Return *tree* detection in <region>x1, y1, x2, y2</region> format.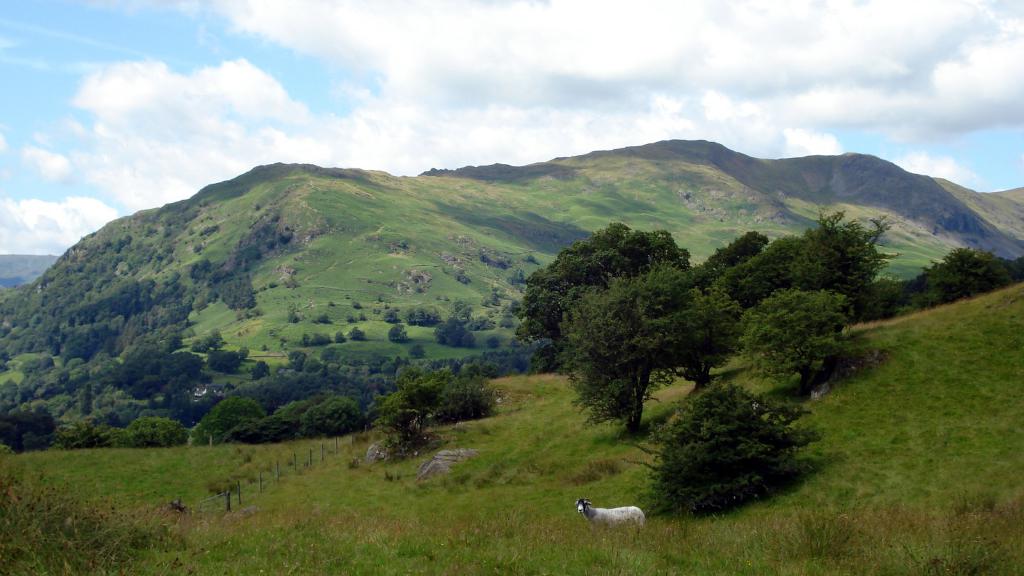
<region>625, 378, 815, 509</region>.
